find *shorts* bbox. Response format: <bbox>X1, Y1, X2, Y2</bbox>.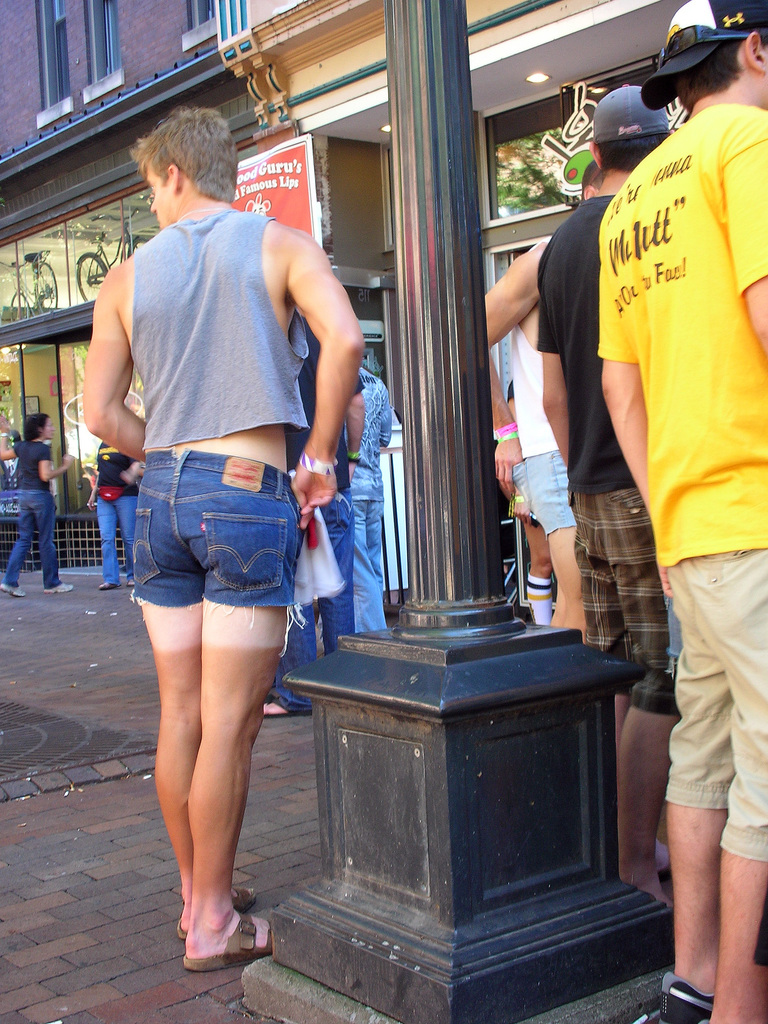
<bbox>513, 450, 569, 534</bbox>.
